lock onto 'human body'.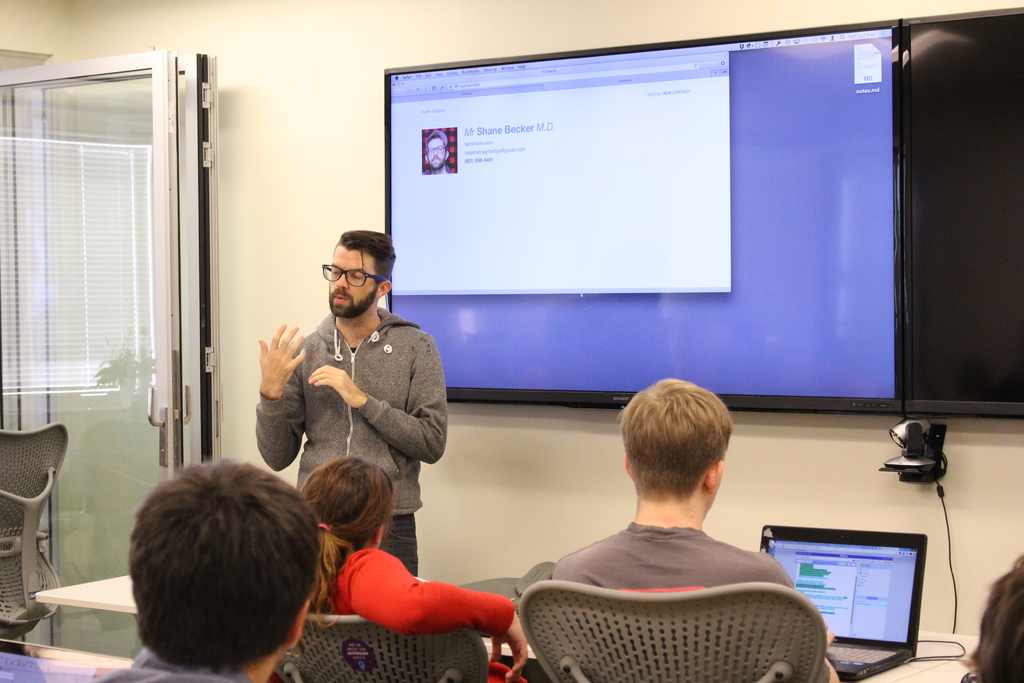
Locked: BBox(92, 454, 309, 682).
